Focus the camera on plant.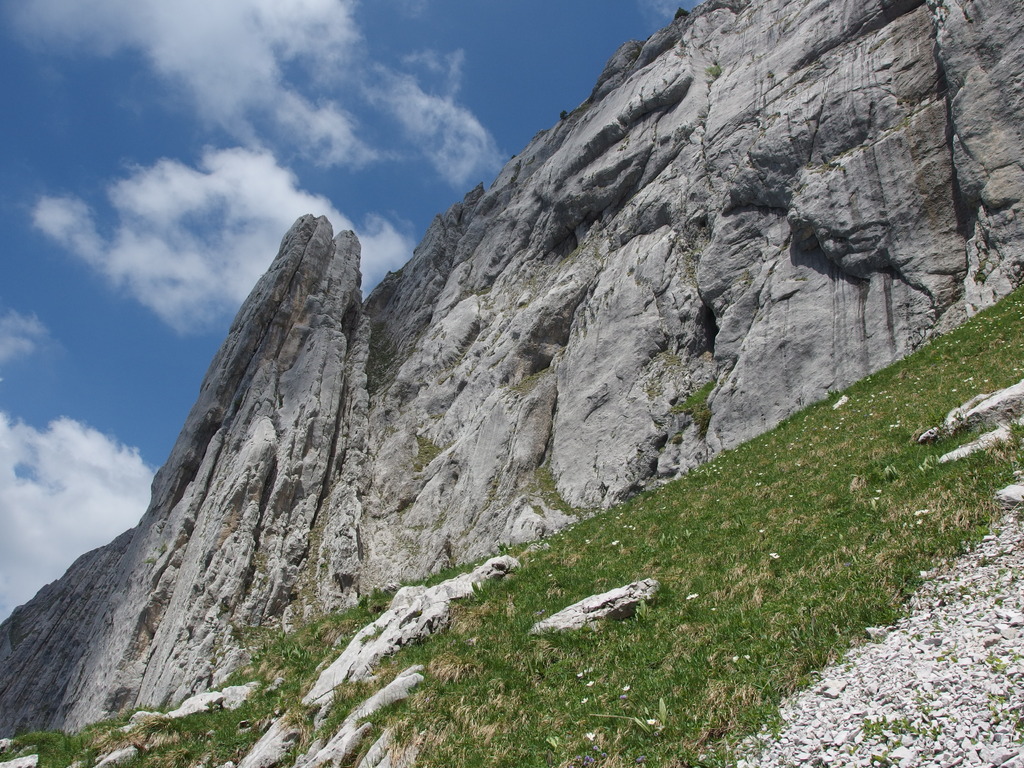
Focus region: 0/721/107/767.
